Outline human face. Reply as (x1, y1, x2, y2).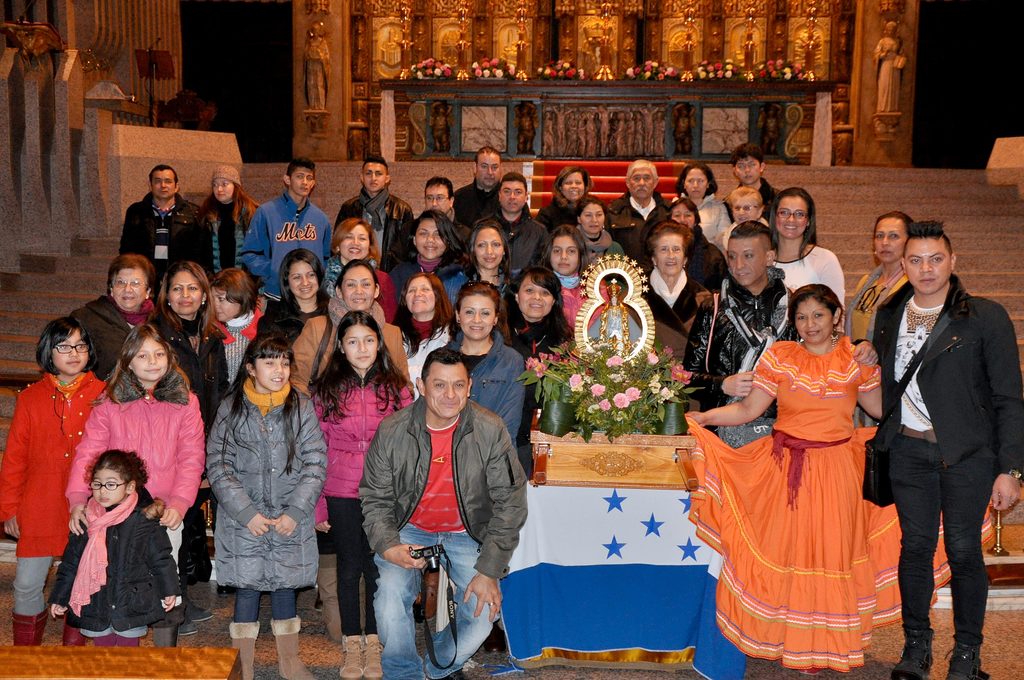
(129, 336, 168, 382).
